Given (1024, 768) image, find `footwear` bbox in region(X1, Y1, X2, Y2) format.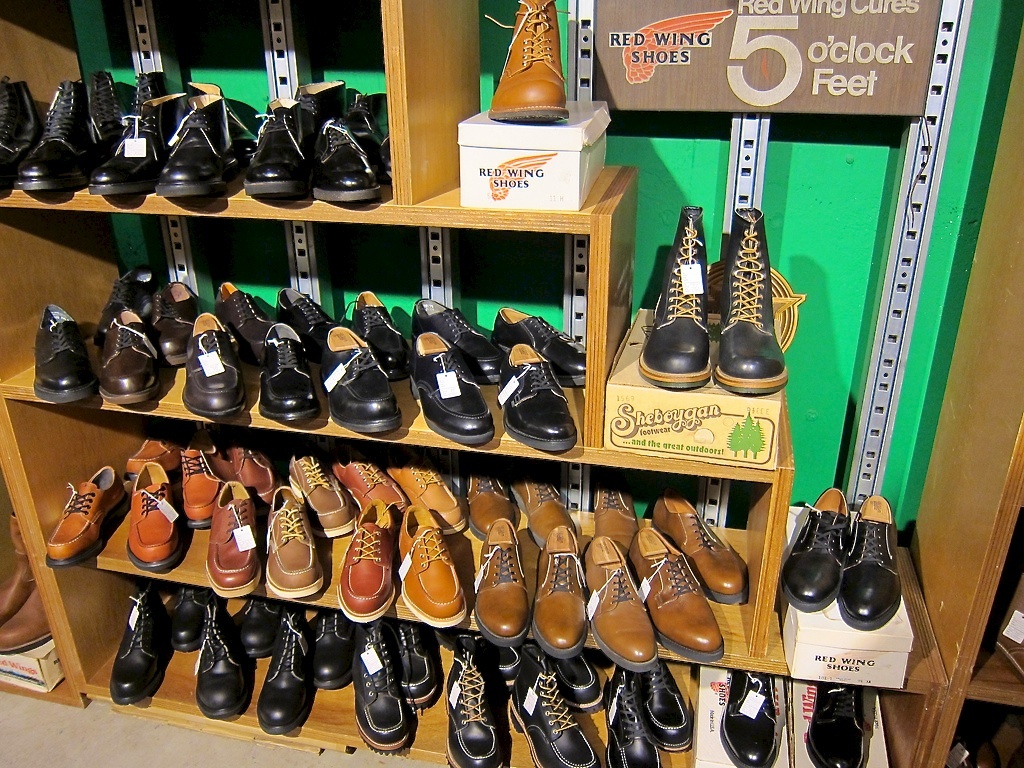
region(0, 517, 39, 615).
